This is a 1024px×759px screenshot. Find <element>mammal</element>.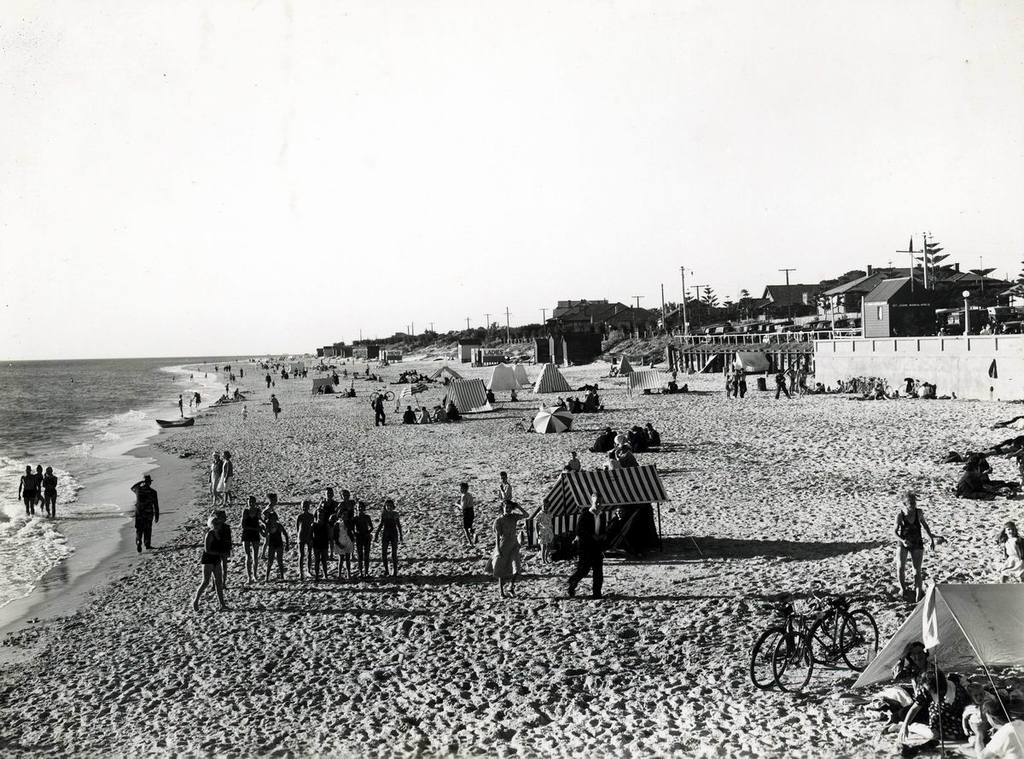
Bounding box: (794,361,809,397).
